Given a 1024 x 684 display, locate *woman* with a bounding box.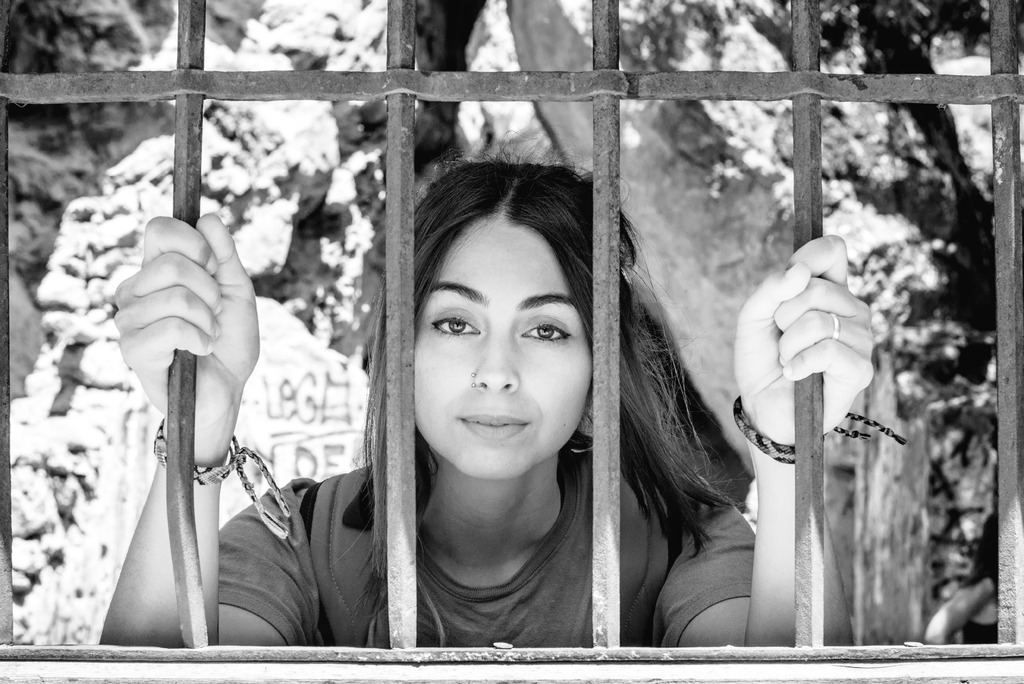
Located: crop(99, 158, 870, 642).
